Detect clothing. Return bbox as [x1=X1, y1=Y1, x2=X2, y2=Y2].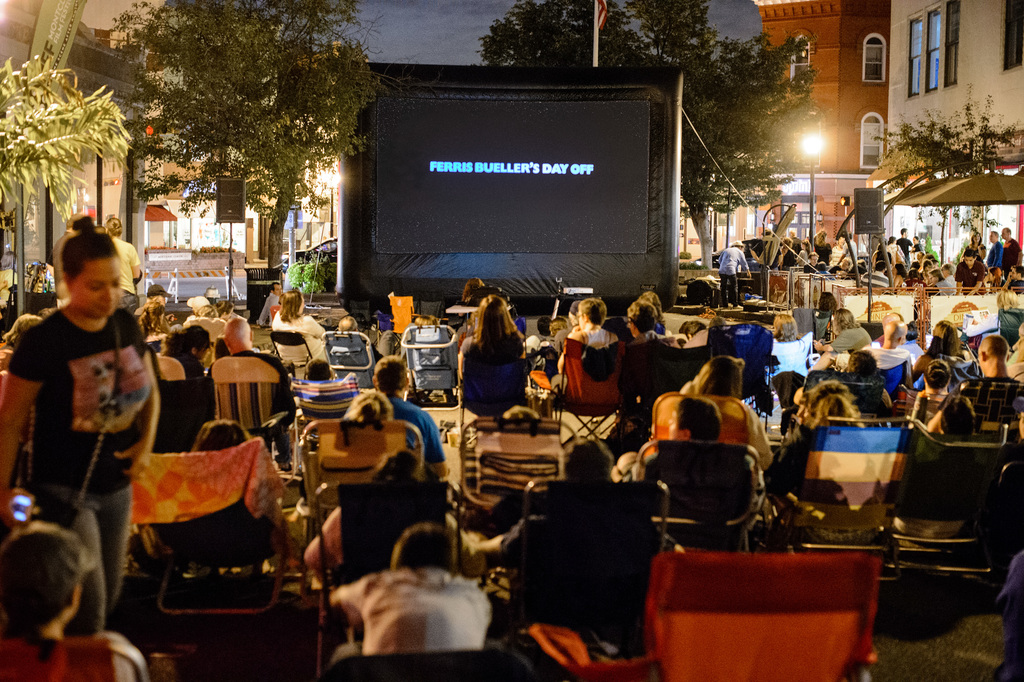
[x1=717, y1=246, x2=750, y2=275].
